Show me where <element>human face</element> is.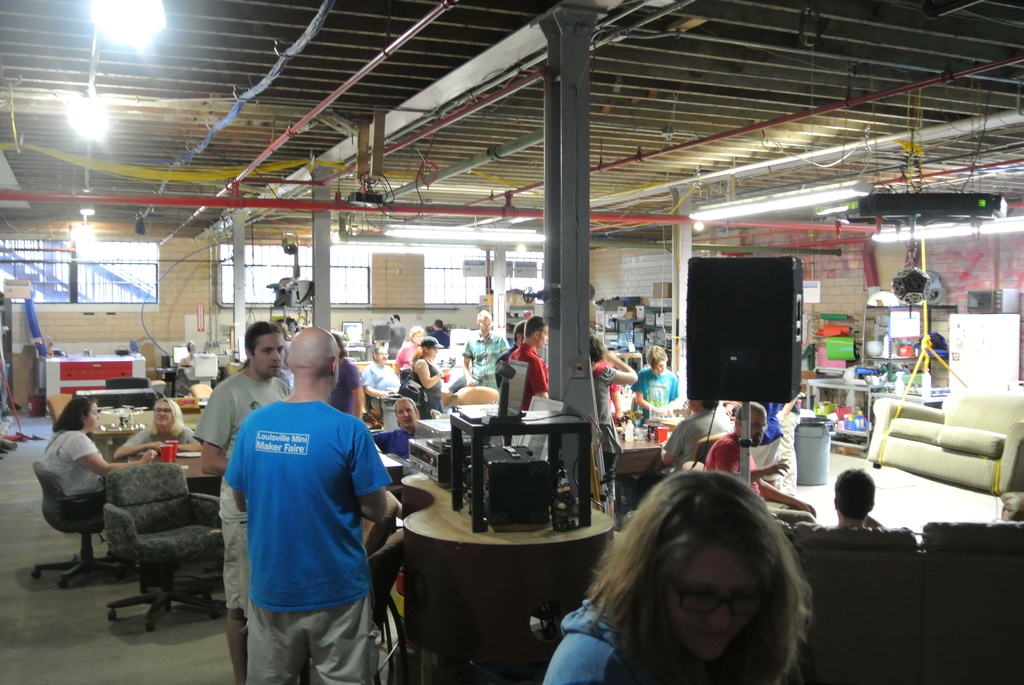
<element>human face</element> is at {"x1": 148, "y1": 400, "x2": 173, "y2": 430}.
